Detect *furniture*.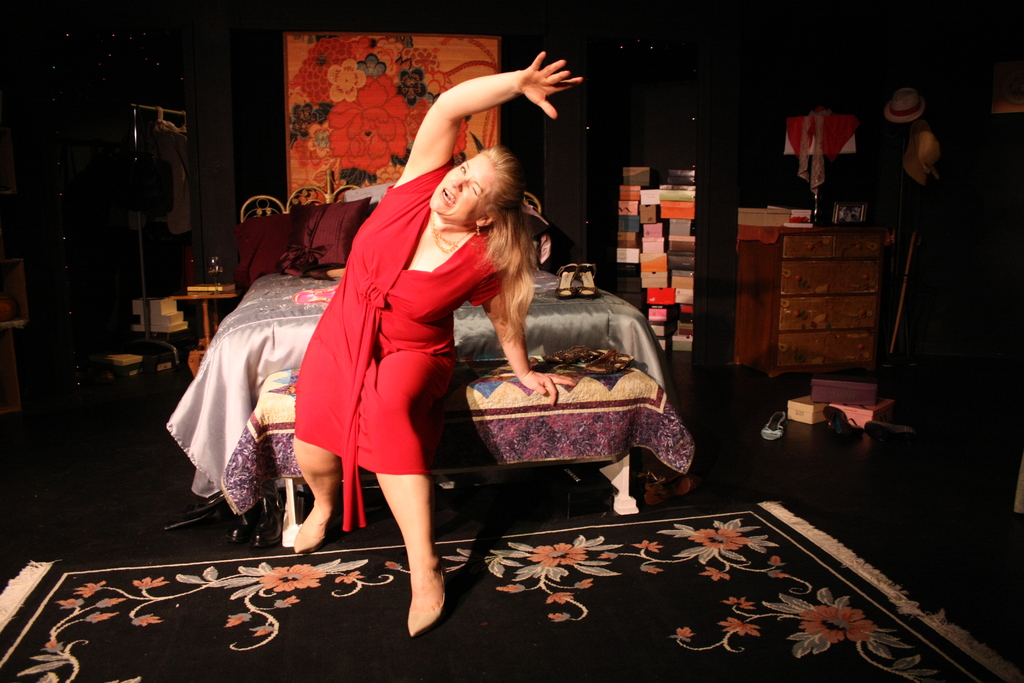
Detected at <bbox>164, 172, 667, 500</bbox>.
